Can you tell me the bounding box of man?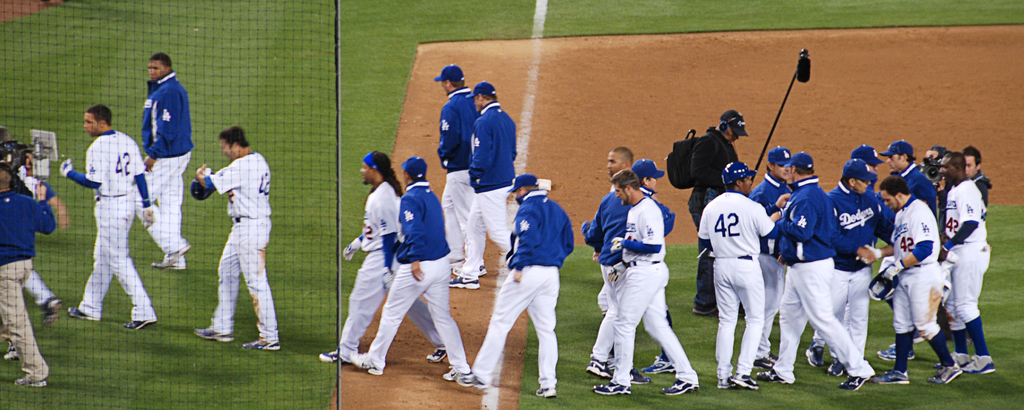
bbox=[349, 158, 471, 383].
